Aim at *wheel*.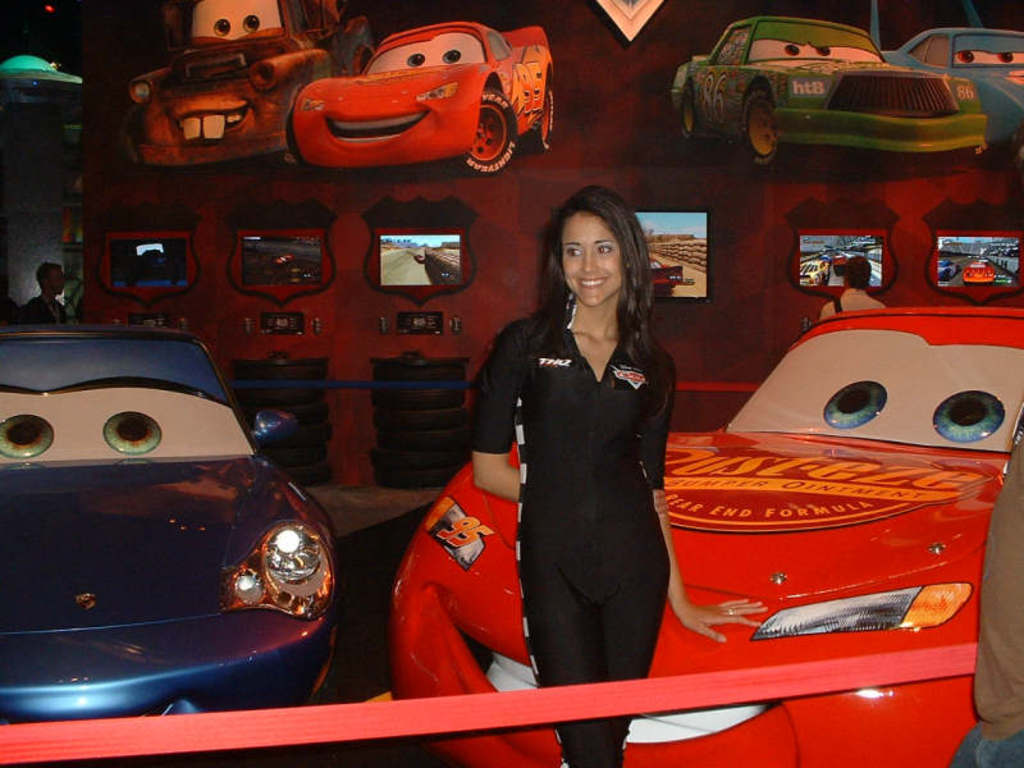
Aimed at {"left": 119, "top": 102, "right": 145, "bottom": 165}.
